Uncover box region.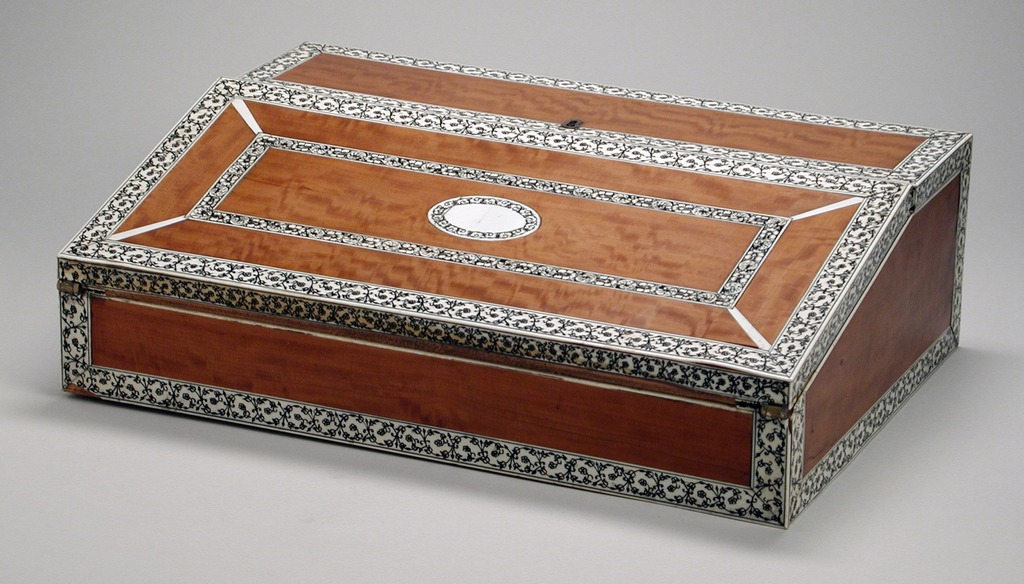
Uncovered: left=54, top=40, right=970, bottom=533.
